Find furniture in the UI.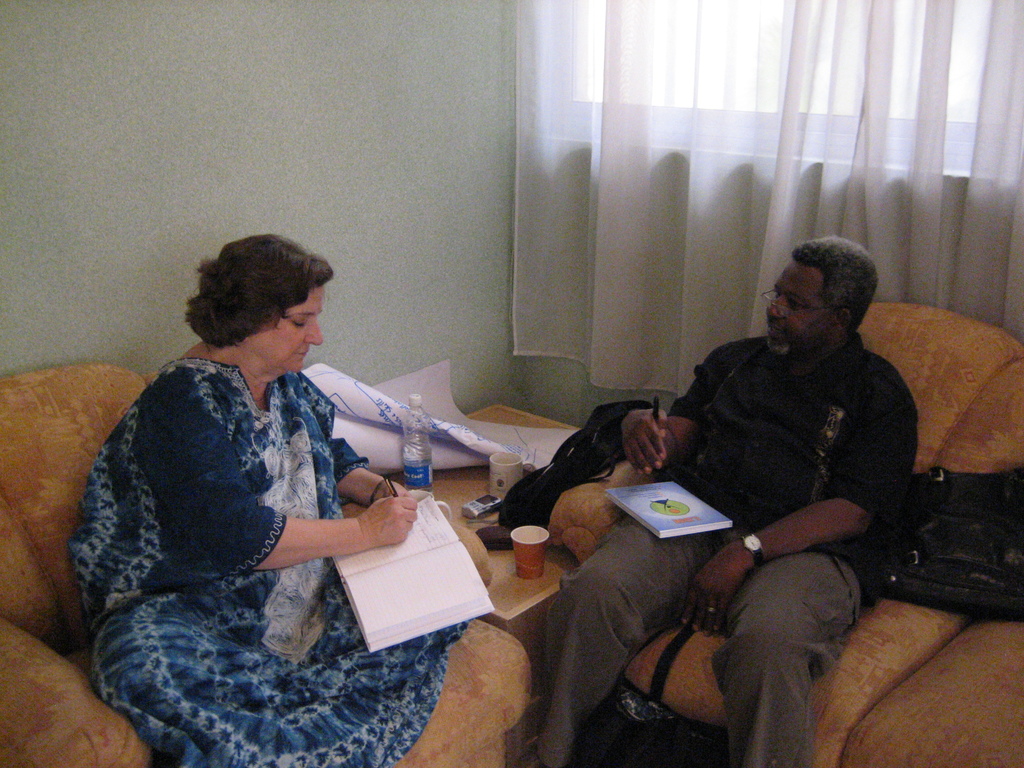
UI element at region(386, 401, 581, 704).
